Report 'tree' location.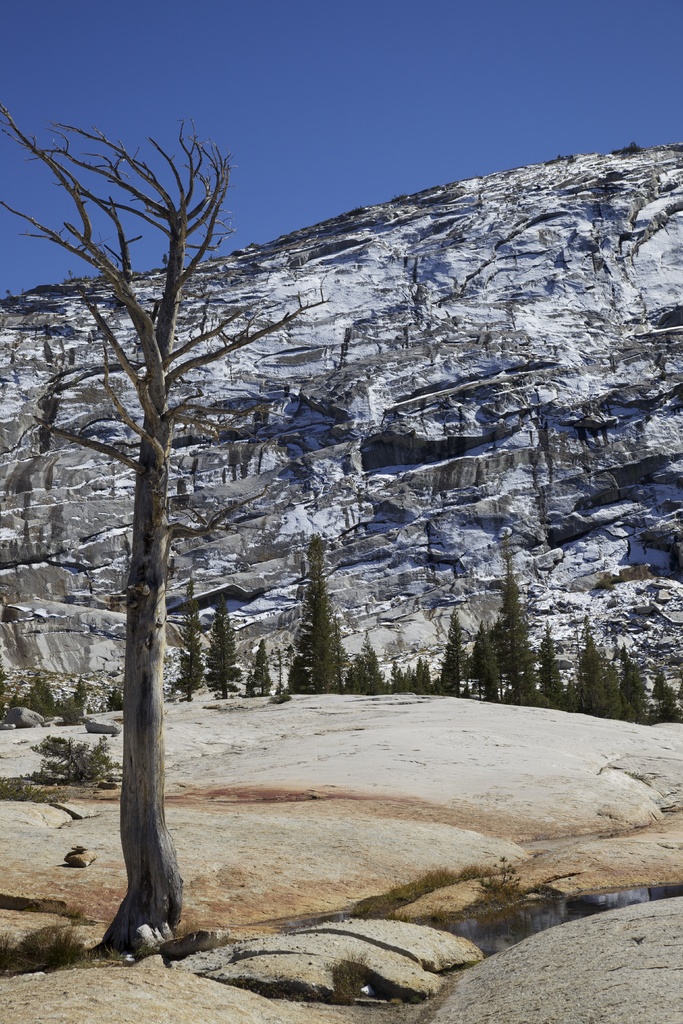
Report: [0, 115, 325, 952].
